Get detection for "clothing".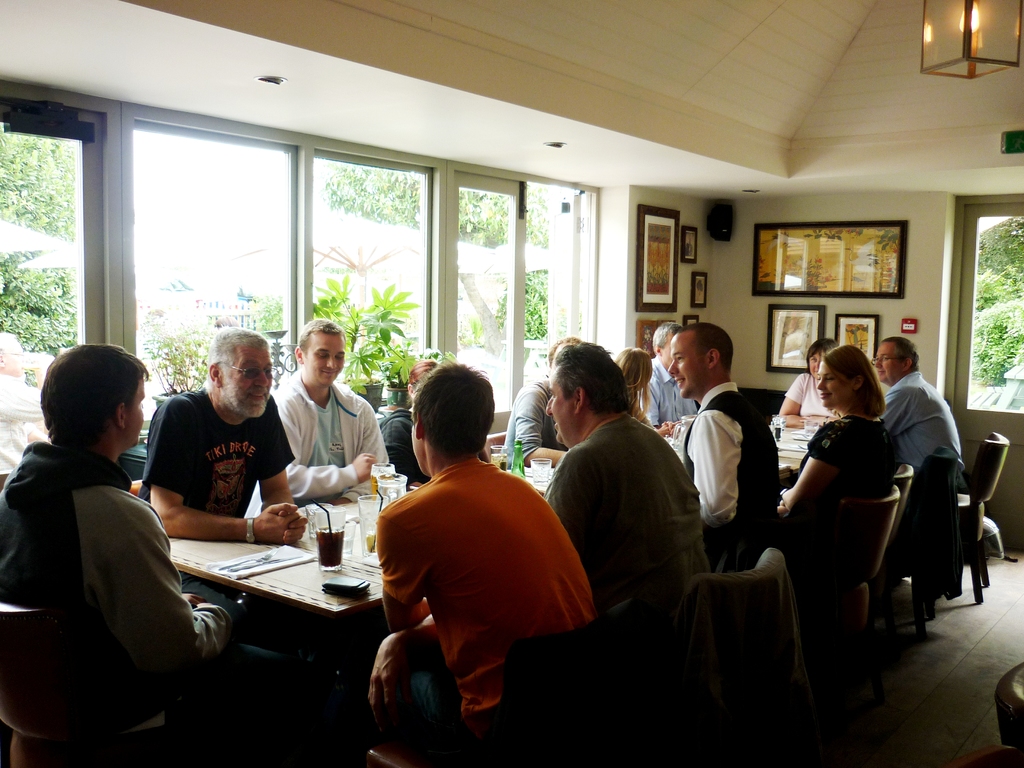
Detection: [354,423,581,732].
